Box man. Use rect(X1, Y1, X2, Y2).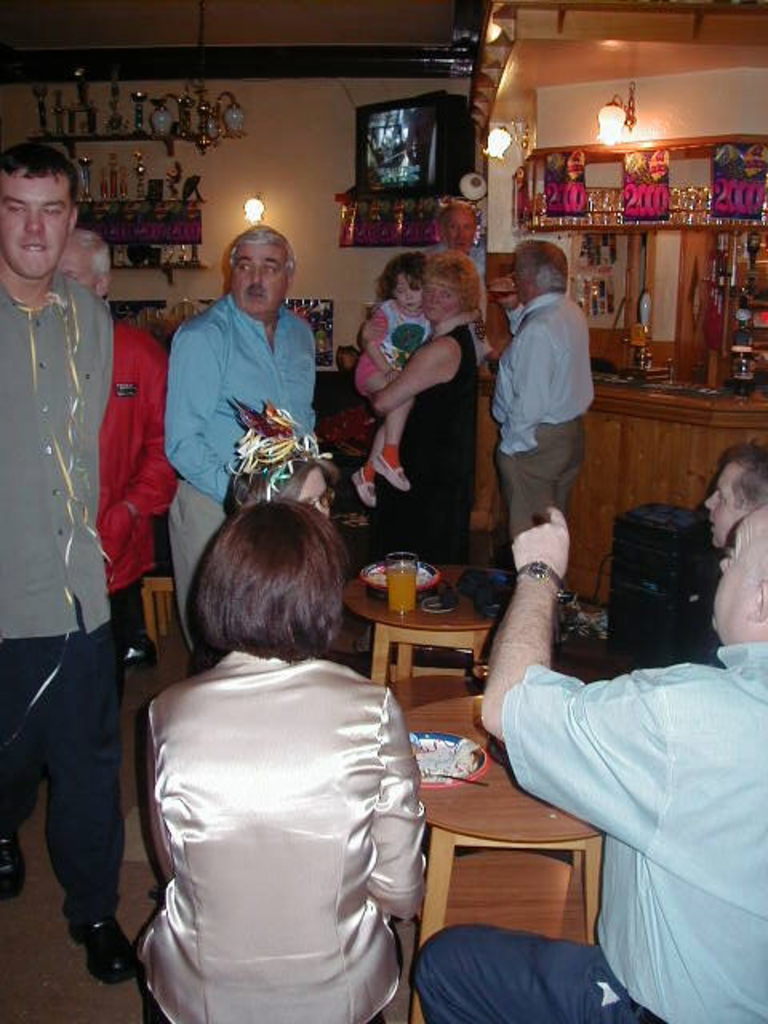
rect(488, 237, 590, 550).
